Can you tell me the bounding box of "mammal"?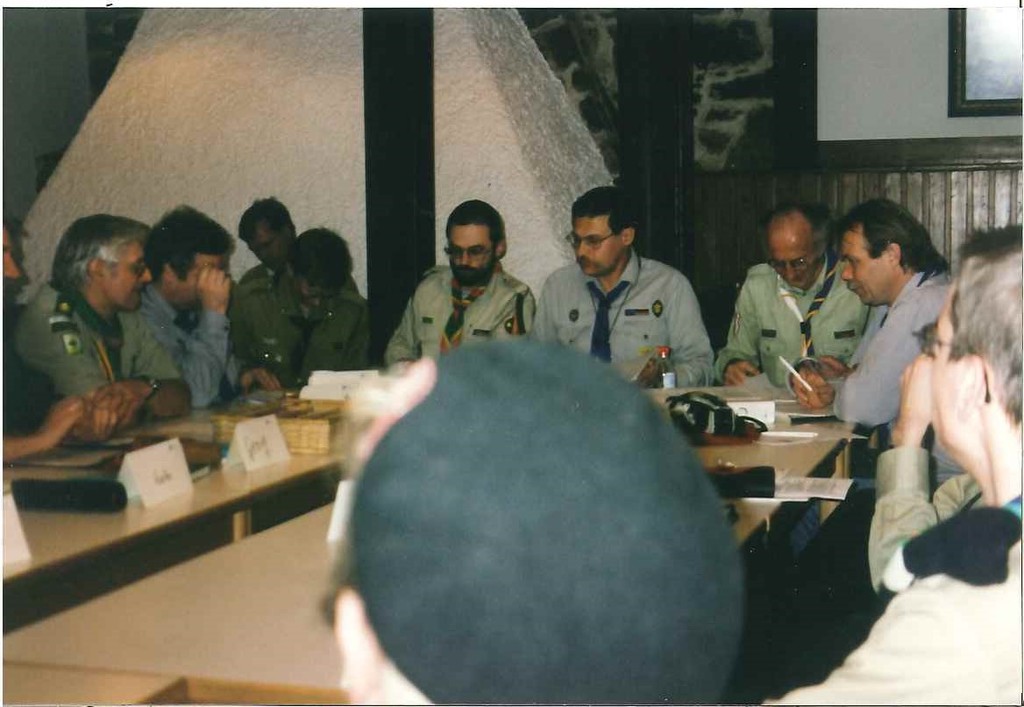
<region>7, 206, 189, 432</region>.
